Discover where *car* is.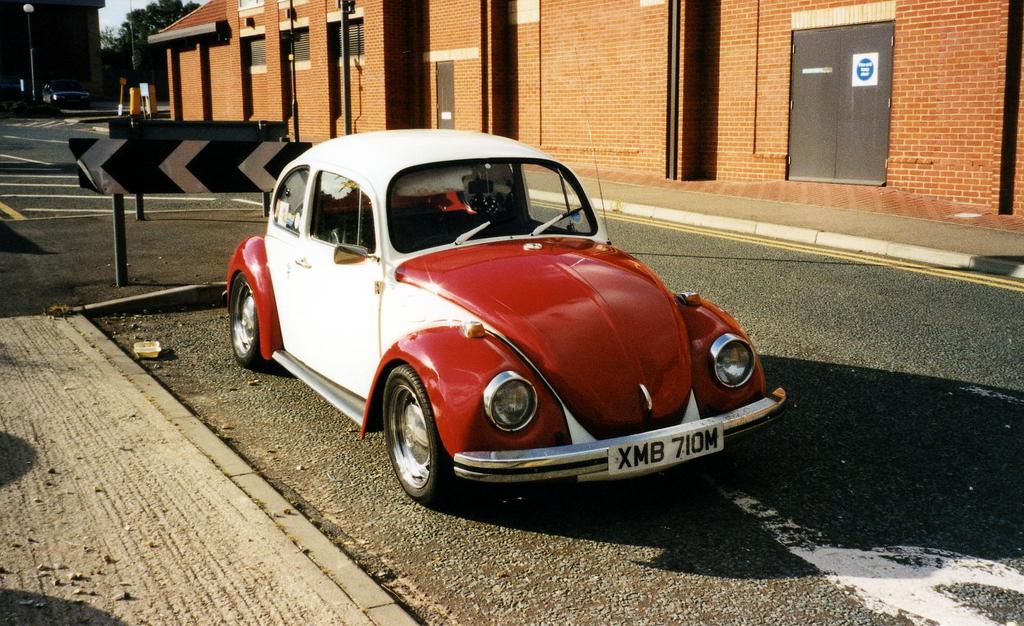
Discovered at (left=221, top=46, right=785, bottom=506).
